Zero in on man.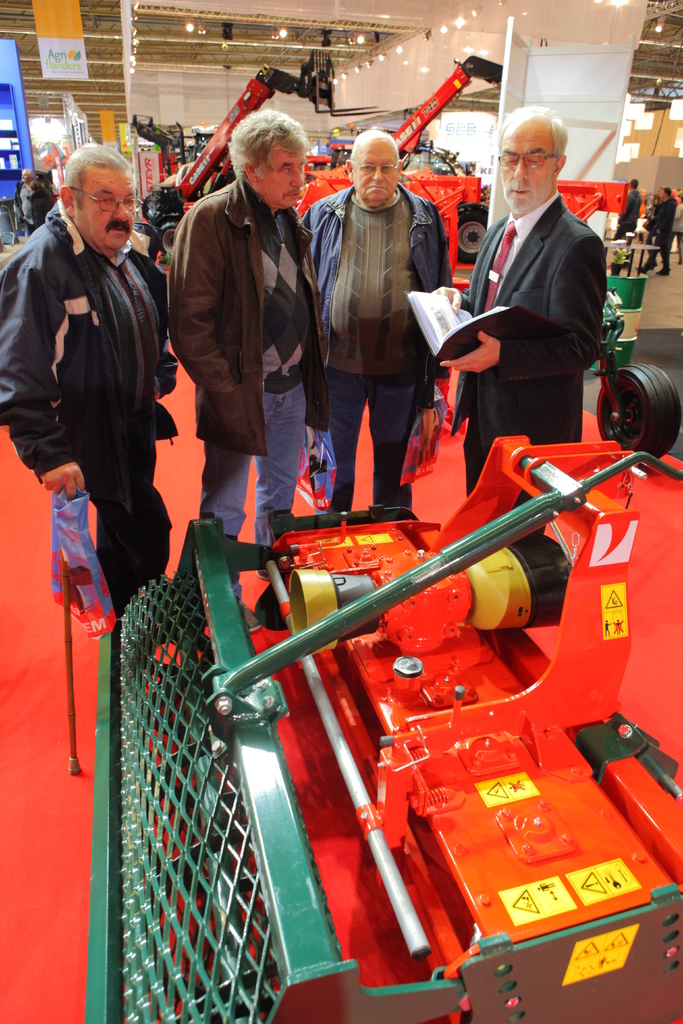
Zeroed in: detection(611, 160, 645, 233).
